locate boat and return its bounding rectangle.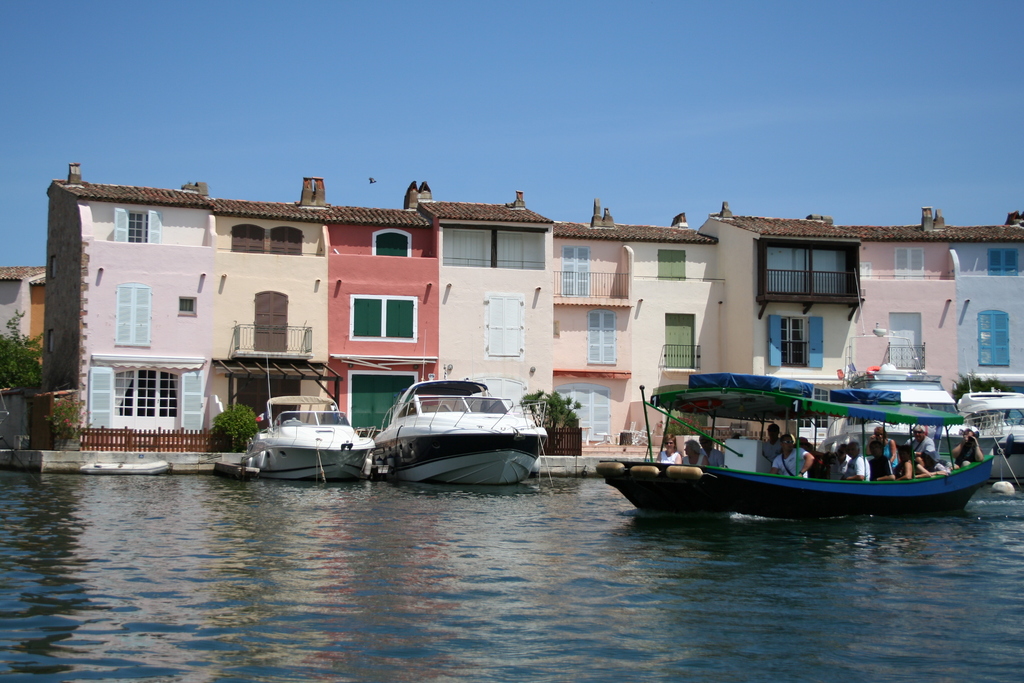
bbox(588, 364, 995, 512).
